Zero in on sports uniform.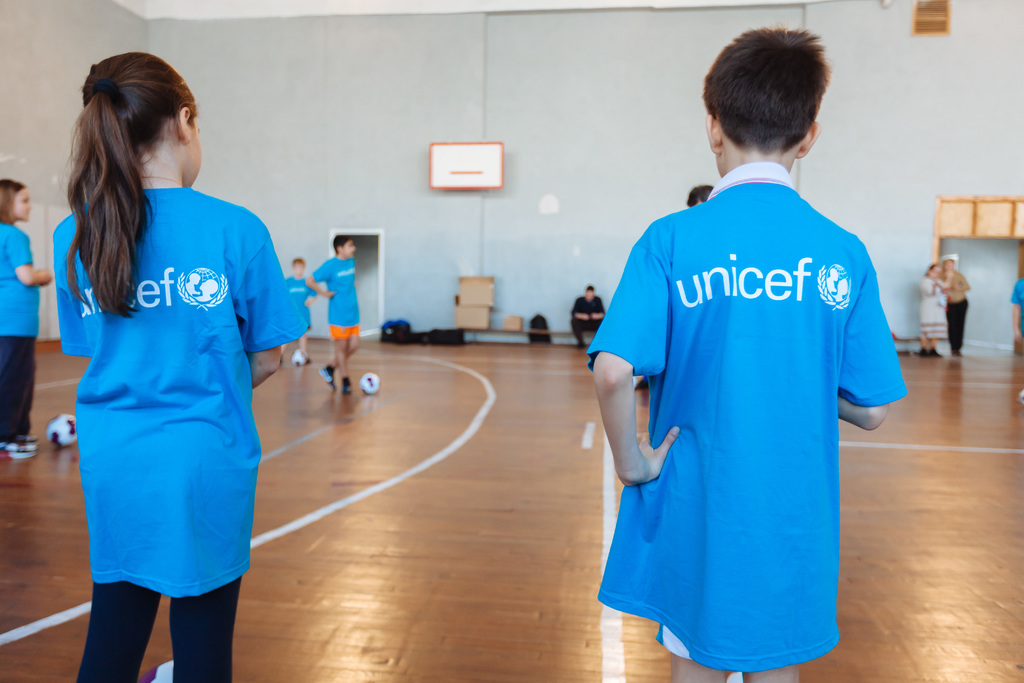
Zeroed in: x1=584 y1=155 x2=902 y2=677.
